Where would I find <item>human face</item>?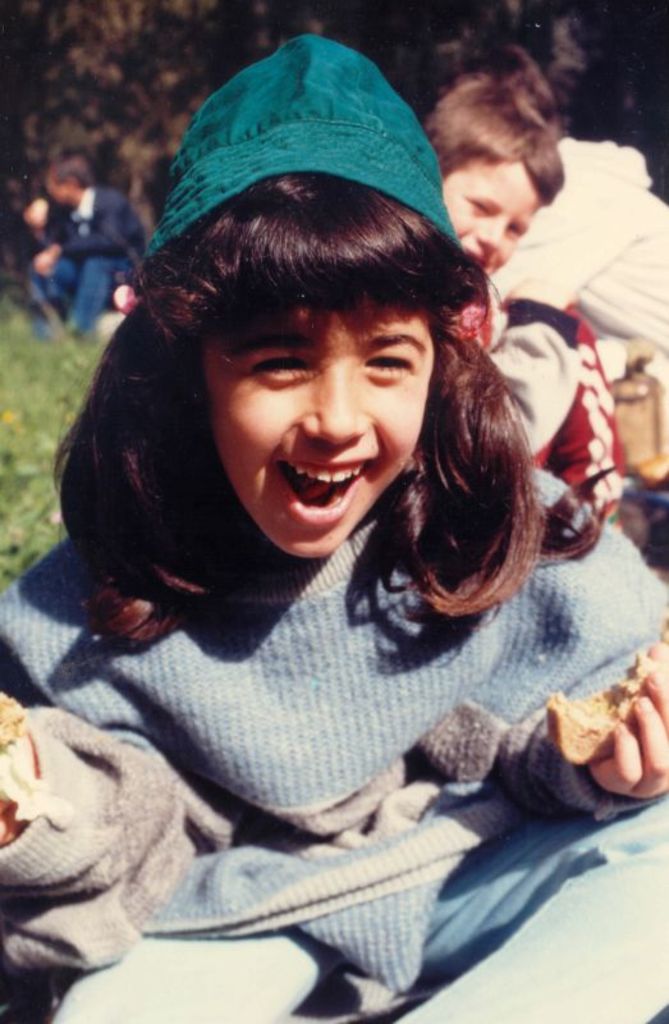
At pyautogui.locateOnScreen(452, 148, 537, 279).
